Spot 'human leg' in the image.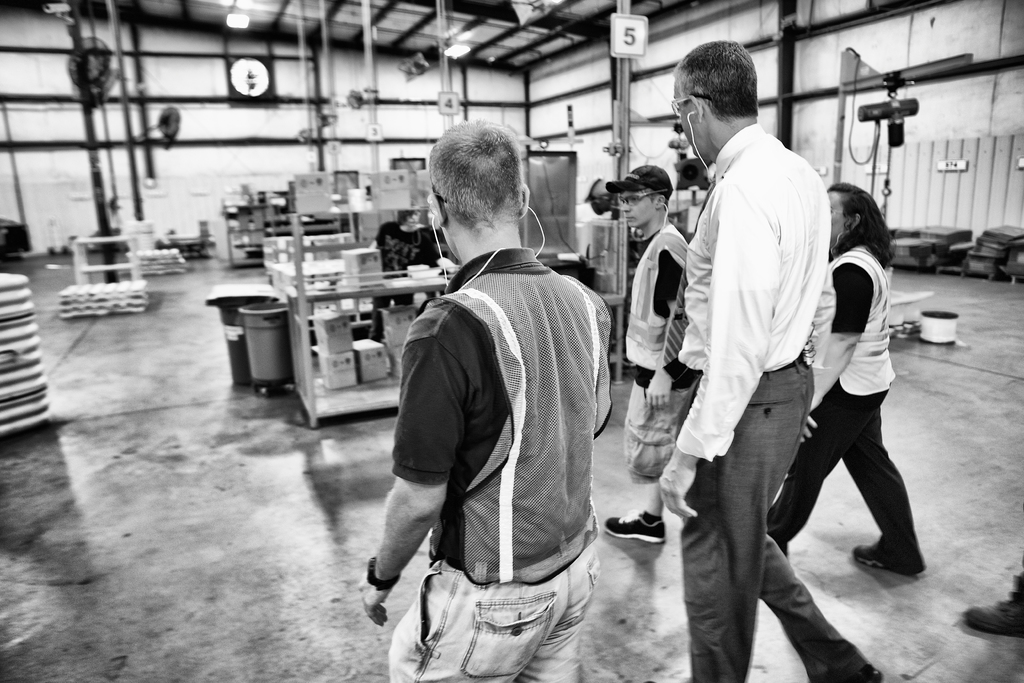
'human leg' found at (605,386,696,548).
